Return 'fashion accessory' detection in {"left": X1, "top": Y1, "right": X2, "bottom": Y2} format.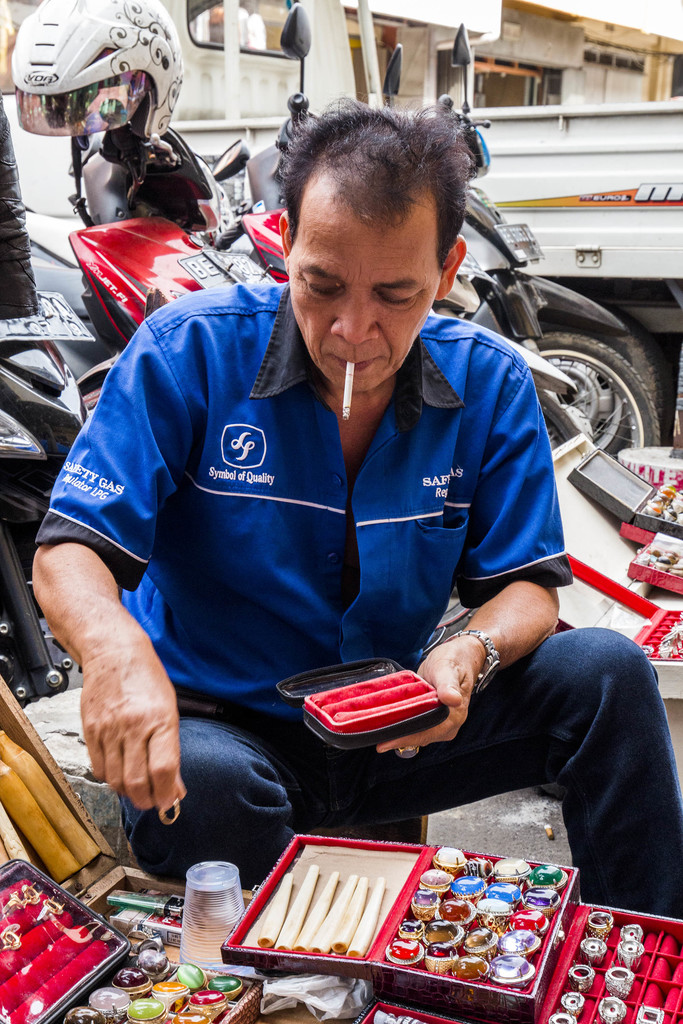
{"left": 609, "top": 965, "right": 637, "bottom": 995}.
